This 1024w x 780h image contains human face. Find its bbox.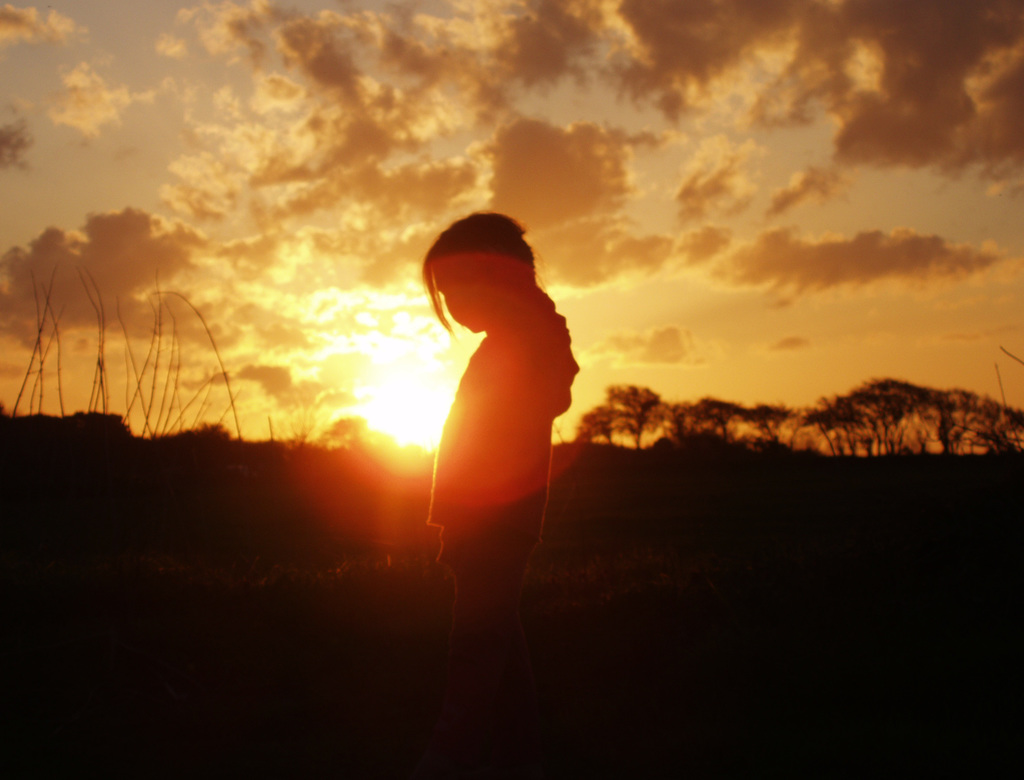
432, 264, 508, 332.
